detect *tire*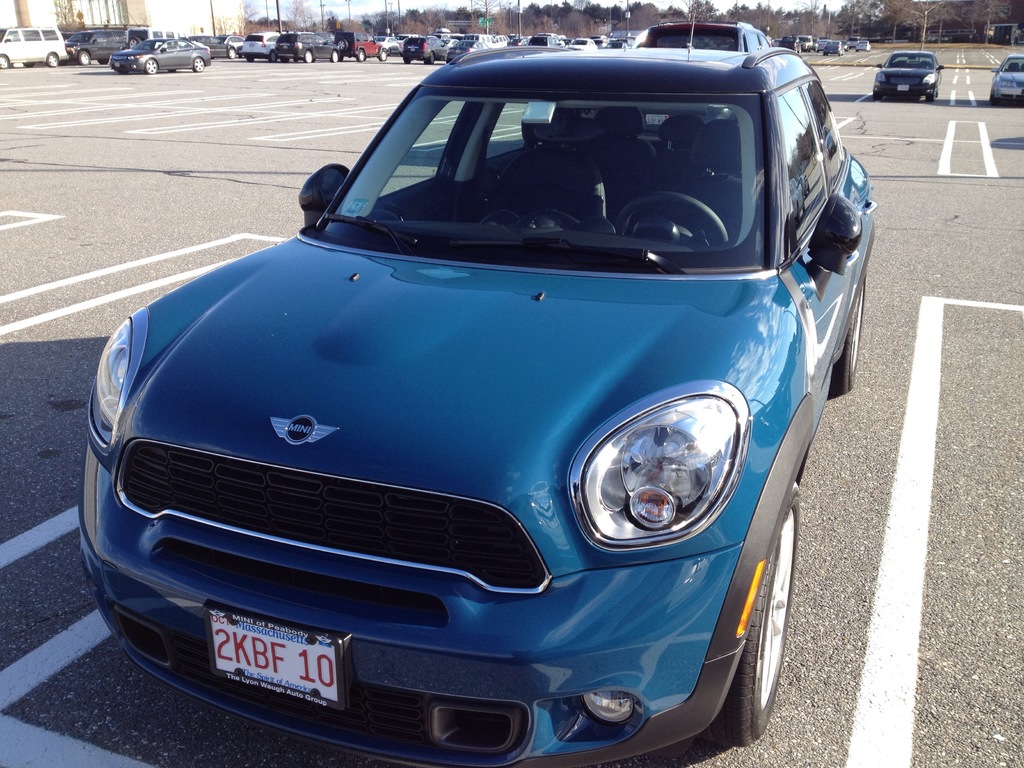
bbox(793, 46, 797, 53)
